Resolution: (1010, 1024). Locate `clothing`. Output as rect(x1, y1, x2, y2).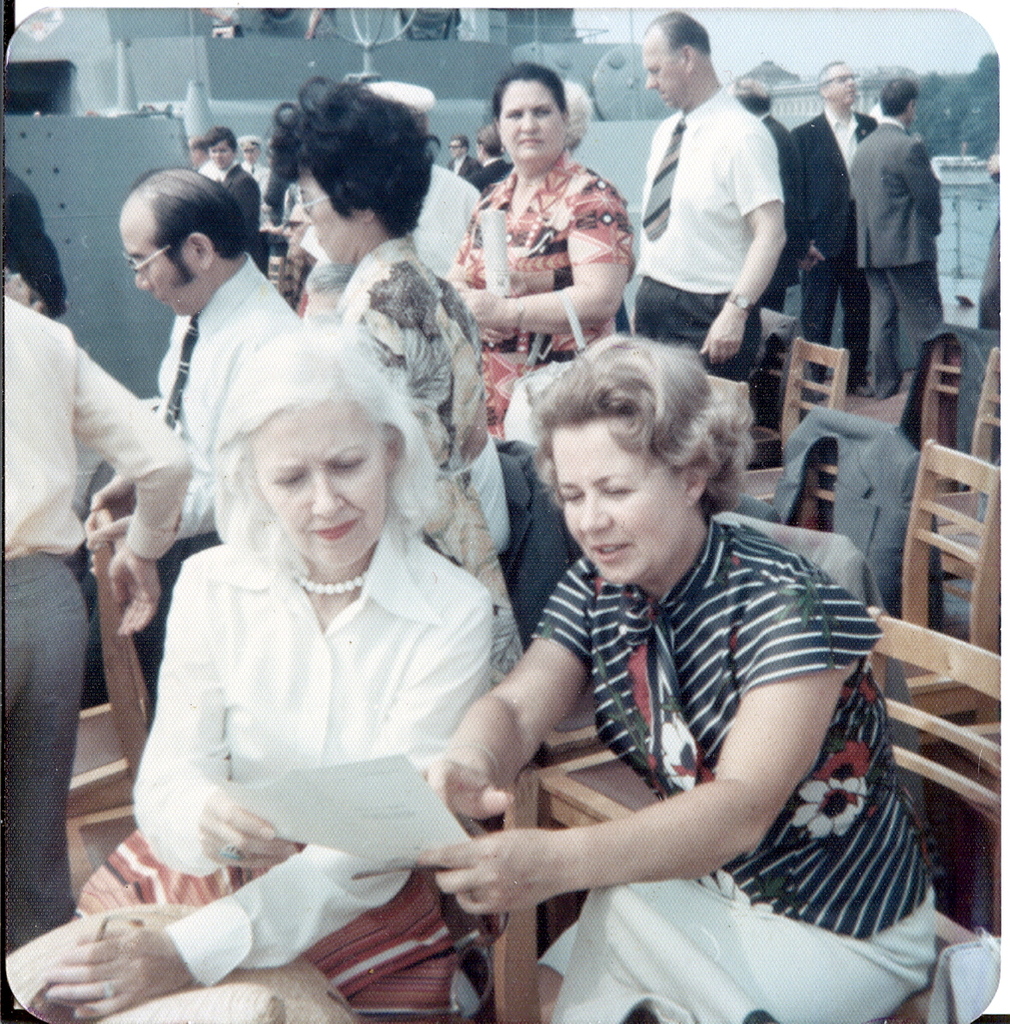
rect(0, 165, 67, 317).
